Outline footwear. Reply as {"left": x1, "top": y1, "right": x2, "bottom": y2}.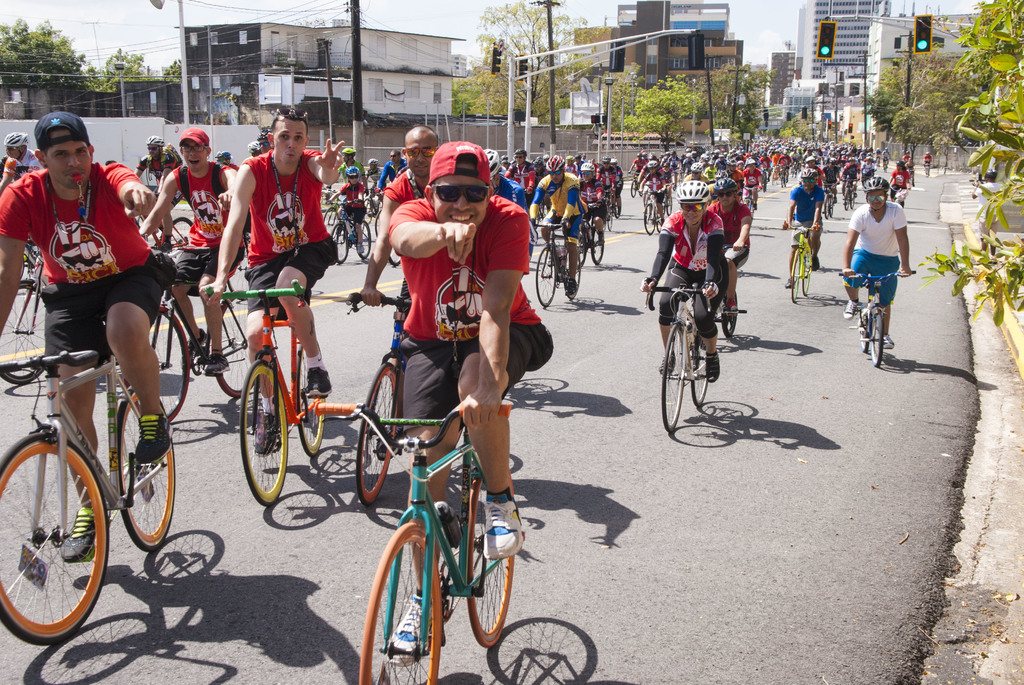
{"left": 302, "top": 365, "right": 333, "bottom": 398}.
